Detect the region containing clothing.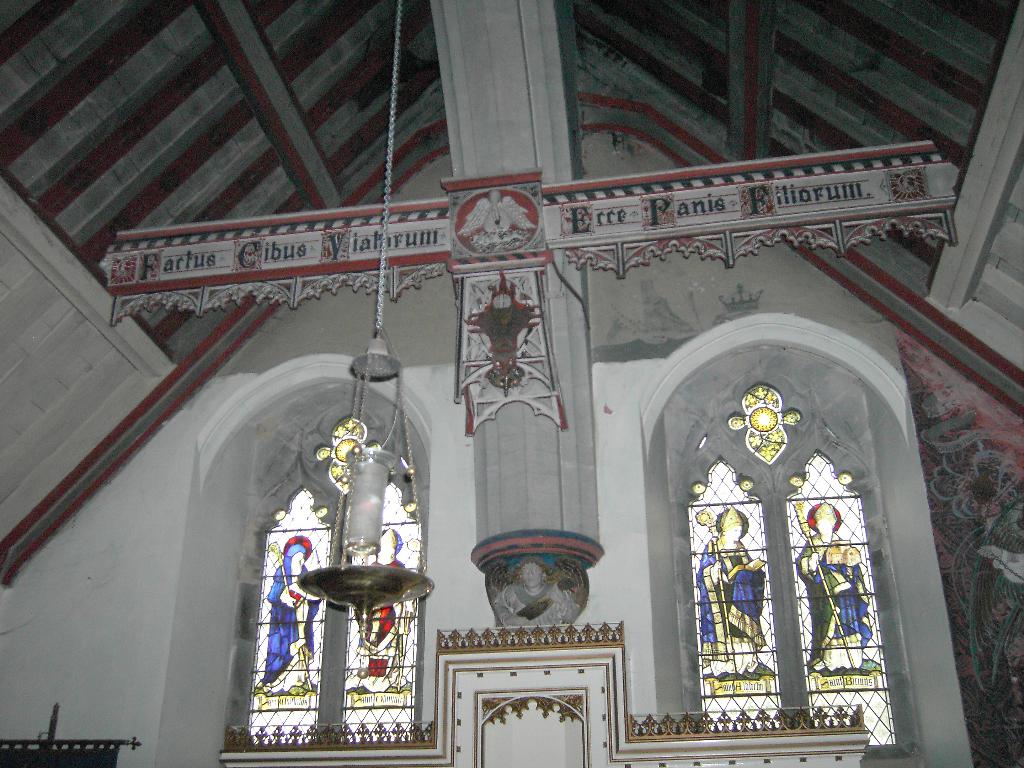
362/561/408/685.
